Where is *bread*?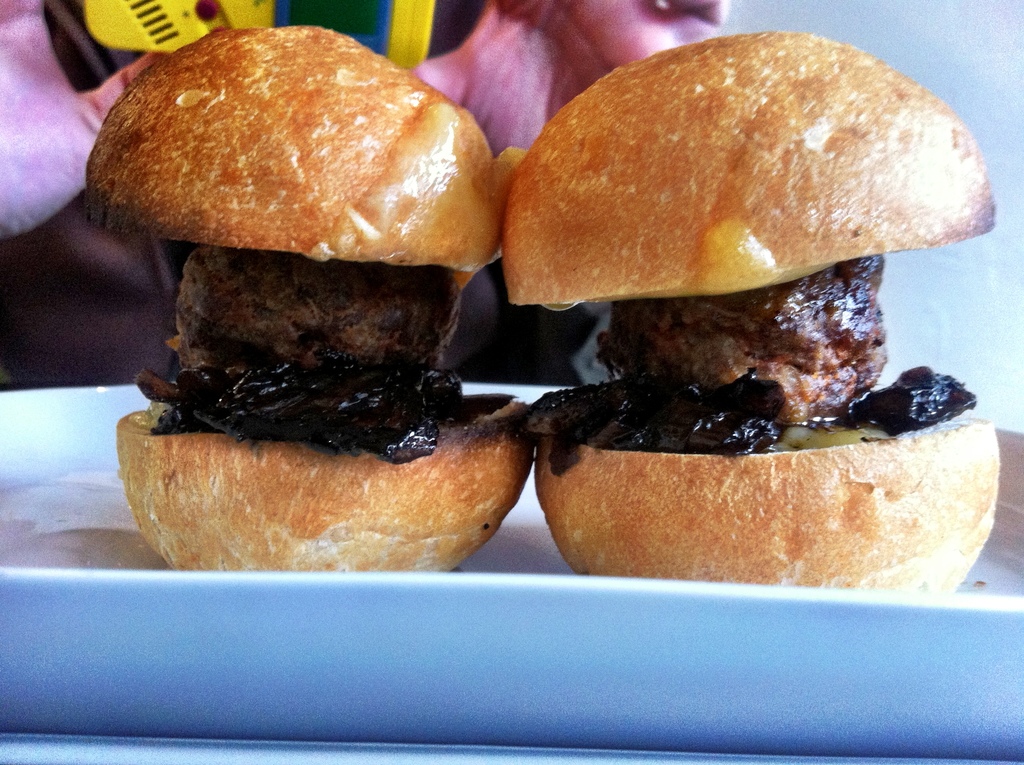
select_region(500, 35, 994, 301).
